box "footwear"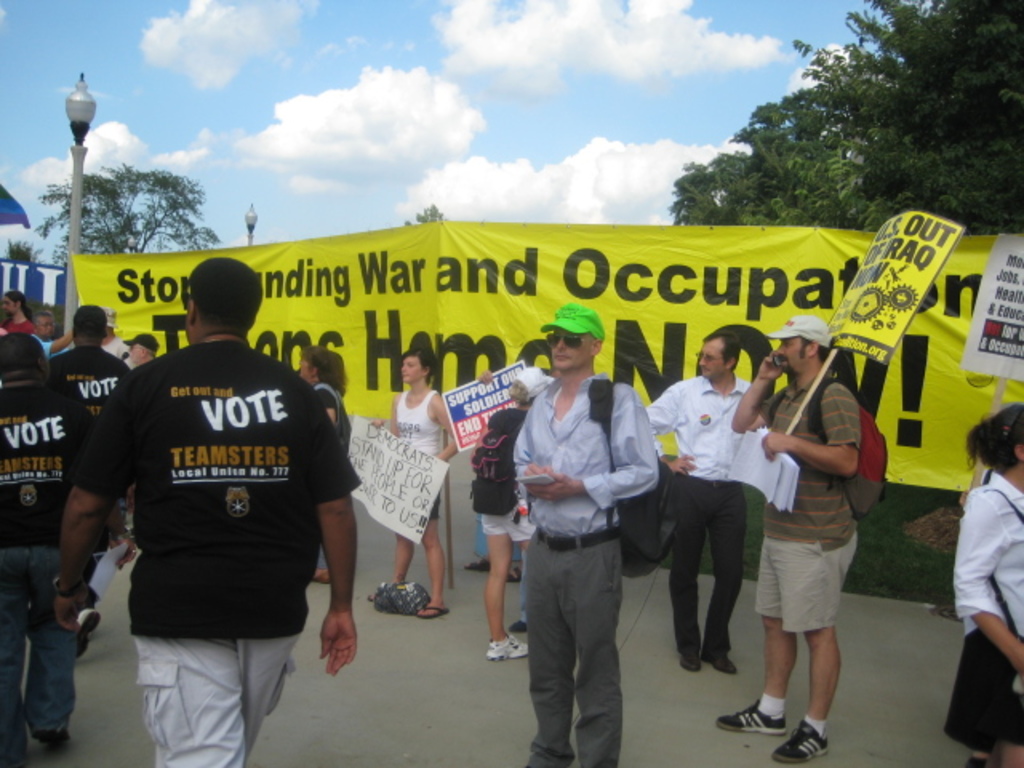
<bbox>510, 619, 523, 637</bbox>
